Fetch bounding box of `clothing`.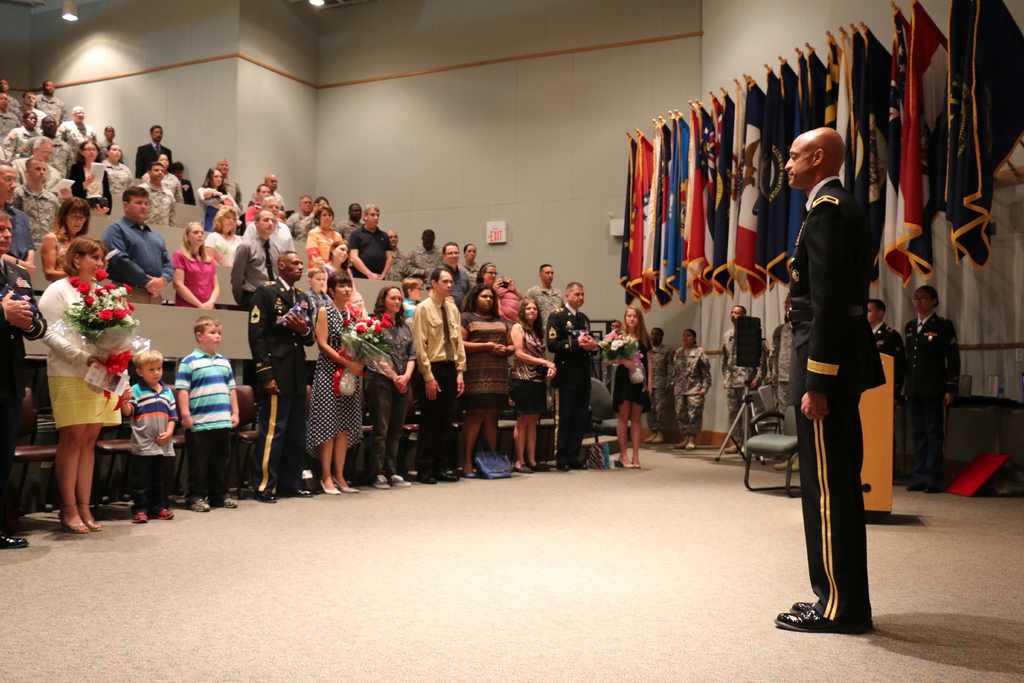
Bbox: rect(95, 130, 104, 147).
